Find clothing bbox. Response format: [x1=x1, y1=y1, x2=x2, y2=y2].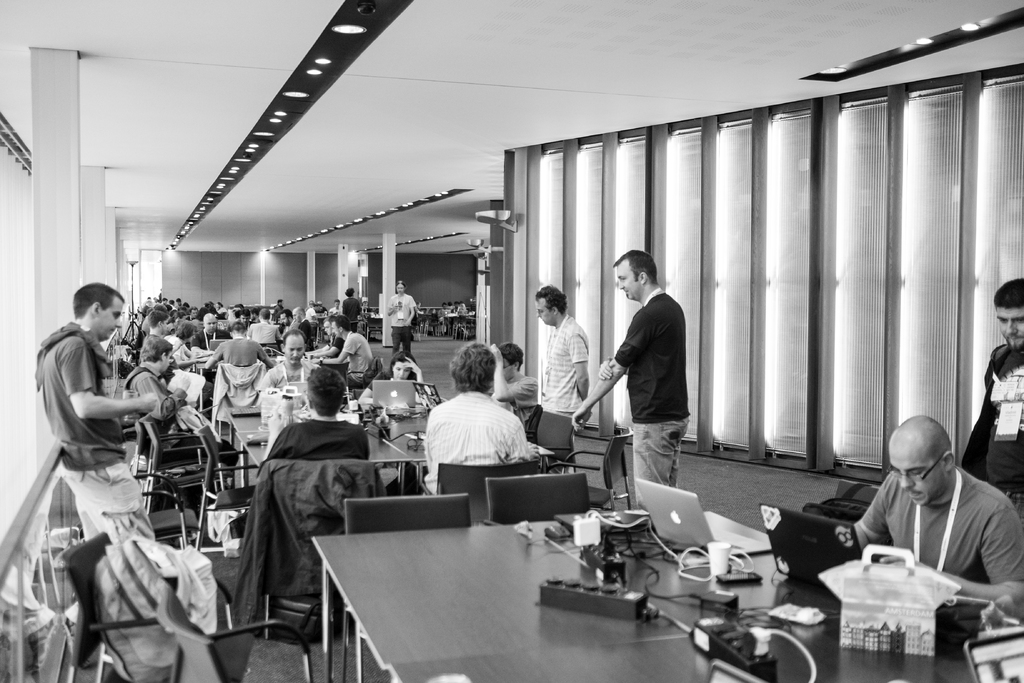
[x1=615, y1=291, x2=690, y2=511].
